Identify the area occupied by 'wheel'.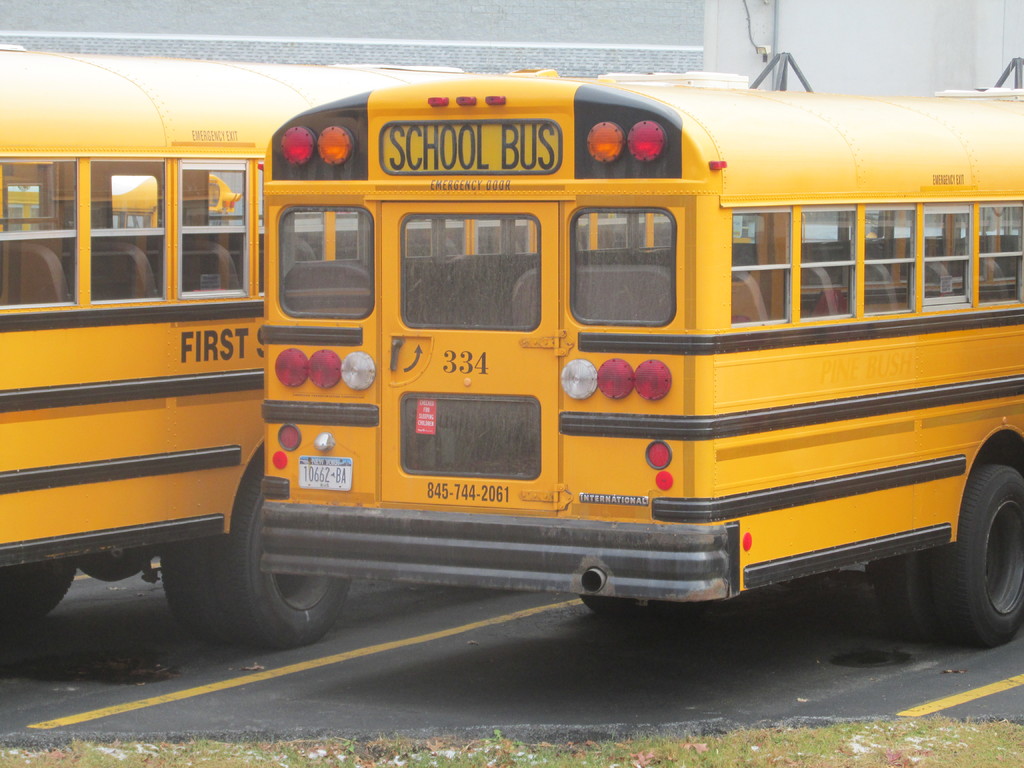
Area: locate(160, 537, 234, 645).
